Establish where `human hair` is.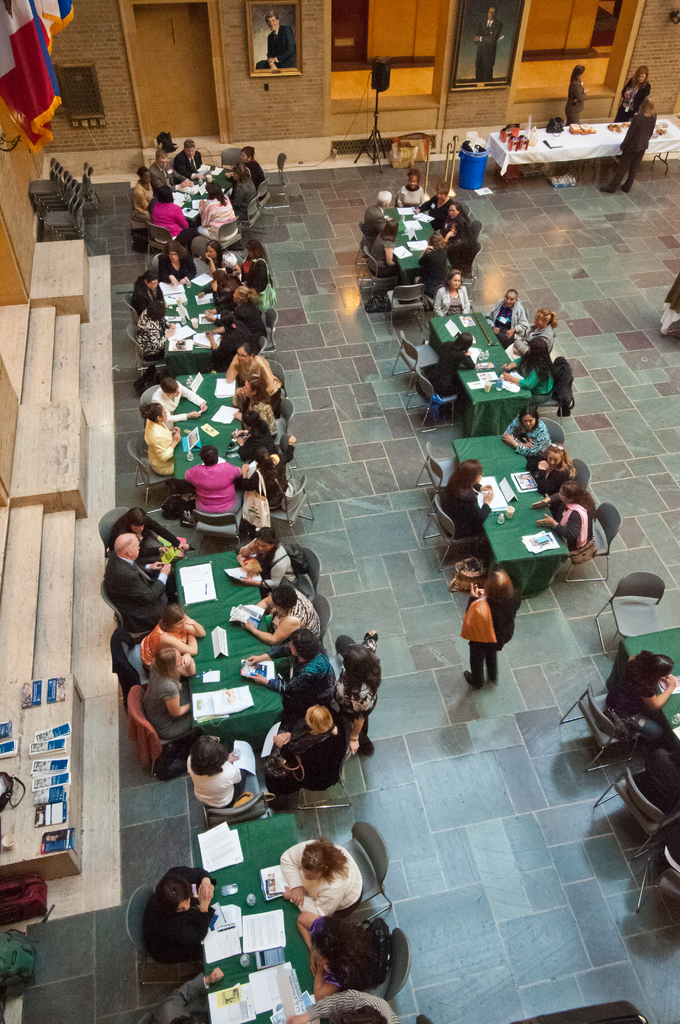
Established at BBox(140, 297, 164, 323).
